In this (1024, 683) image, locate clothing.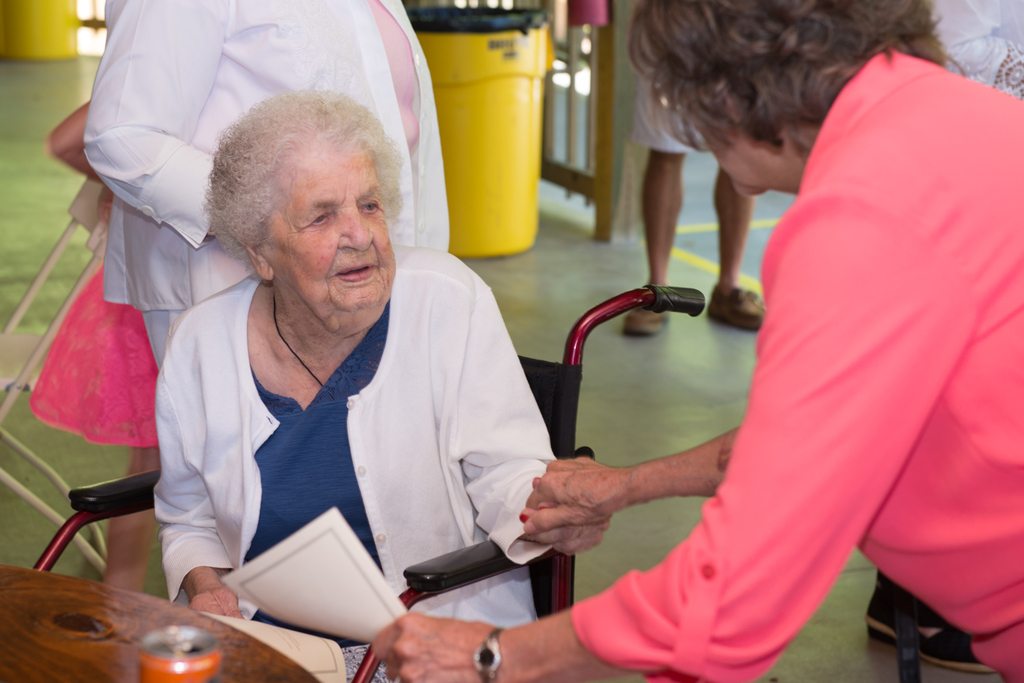
Bounding box: 561/47/1023/682.
